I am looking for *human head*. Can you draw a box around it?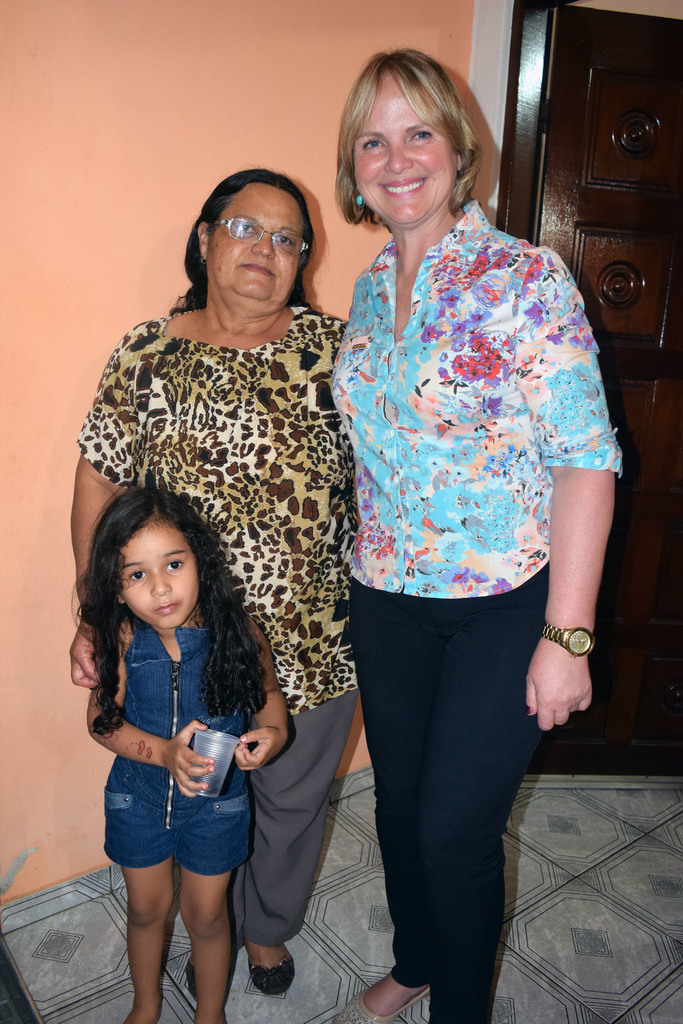
Sure, the bounding box is Rect(335, 55, 486, 228).
